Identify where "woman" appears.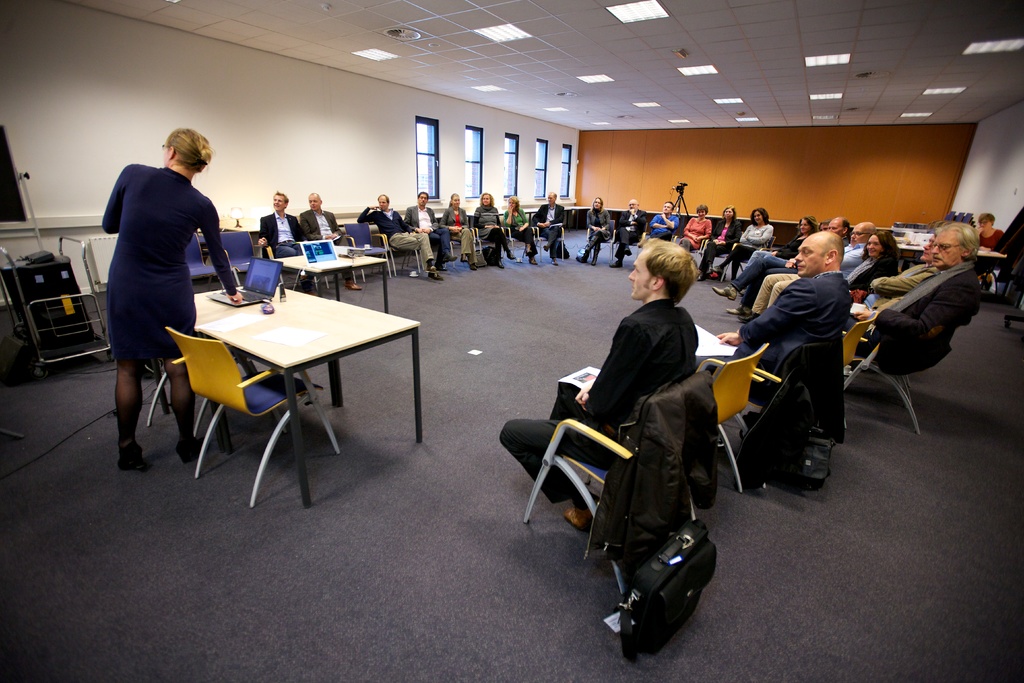
Appears at (x1=693, y1=202, x2=746, y2=280).
